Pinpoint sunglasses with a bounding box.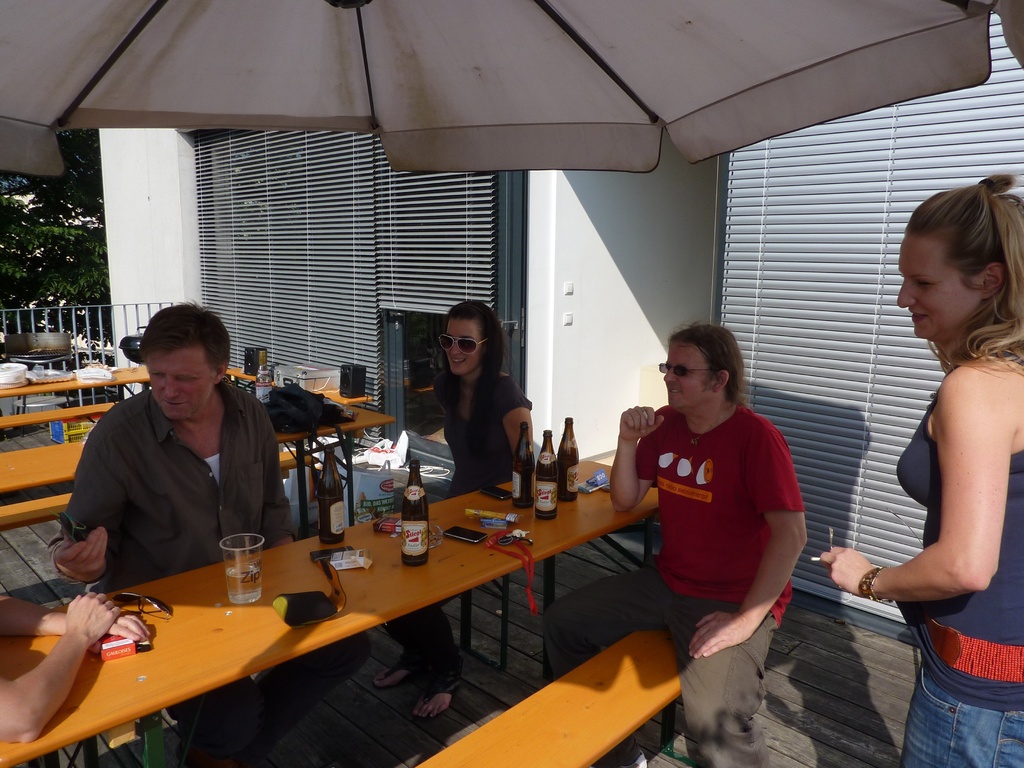
113,593,173,623.
